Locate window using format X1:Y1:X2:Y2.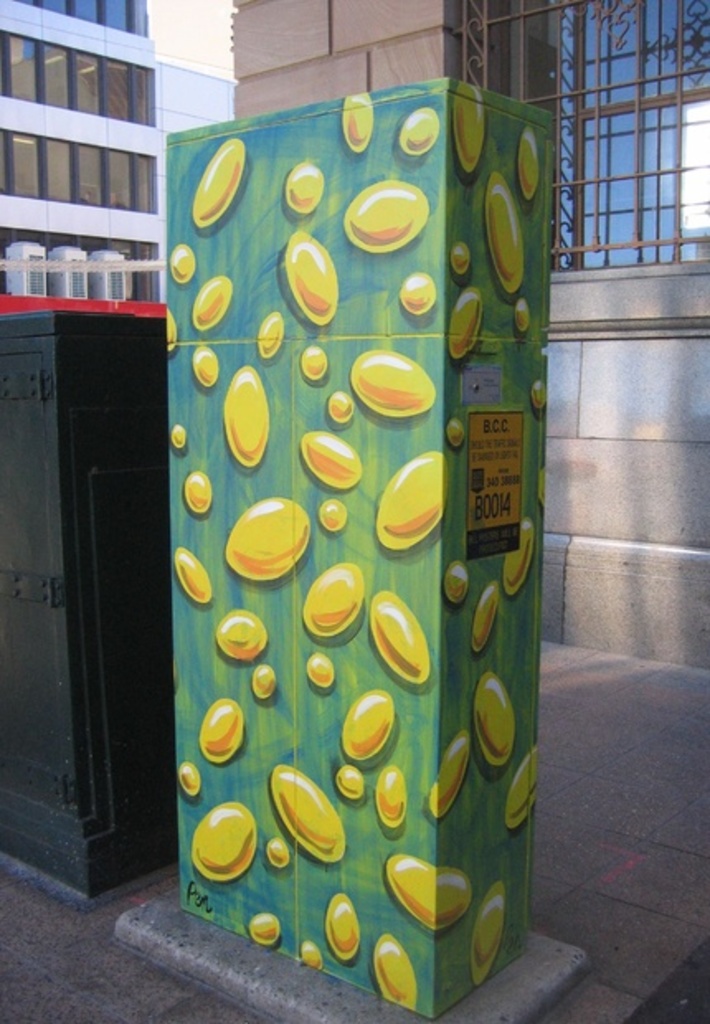
0:134:152:218.
